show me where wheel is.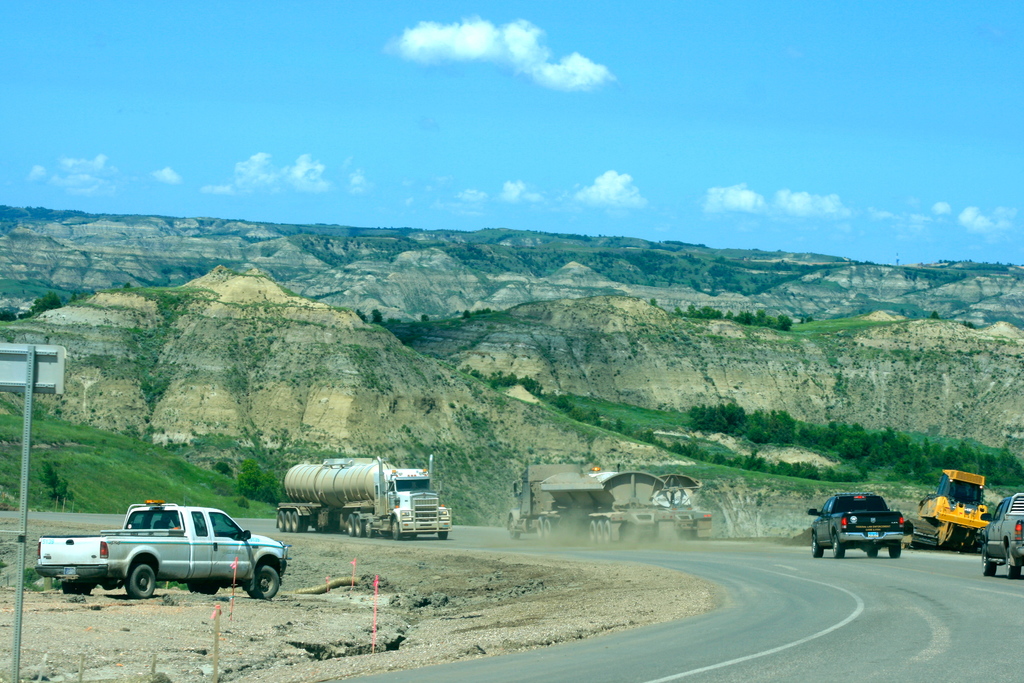
wheel is at <bbox>890, 540, 901, 559</bbox>.
